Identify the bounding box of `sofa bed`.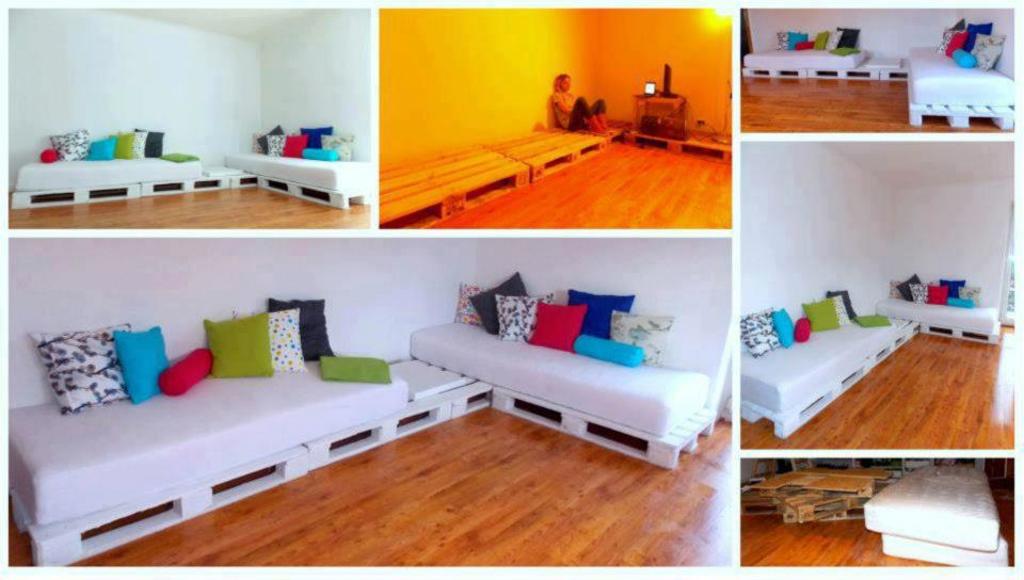
box(742, 290, 915, 437).
